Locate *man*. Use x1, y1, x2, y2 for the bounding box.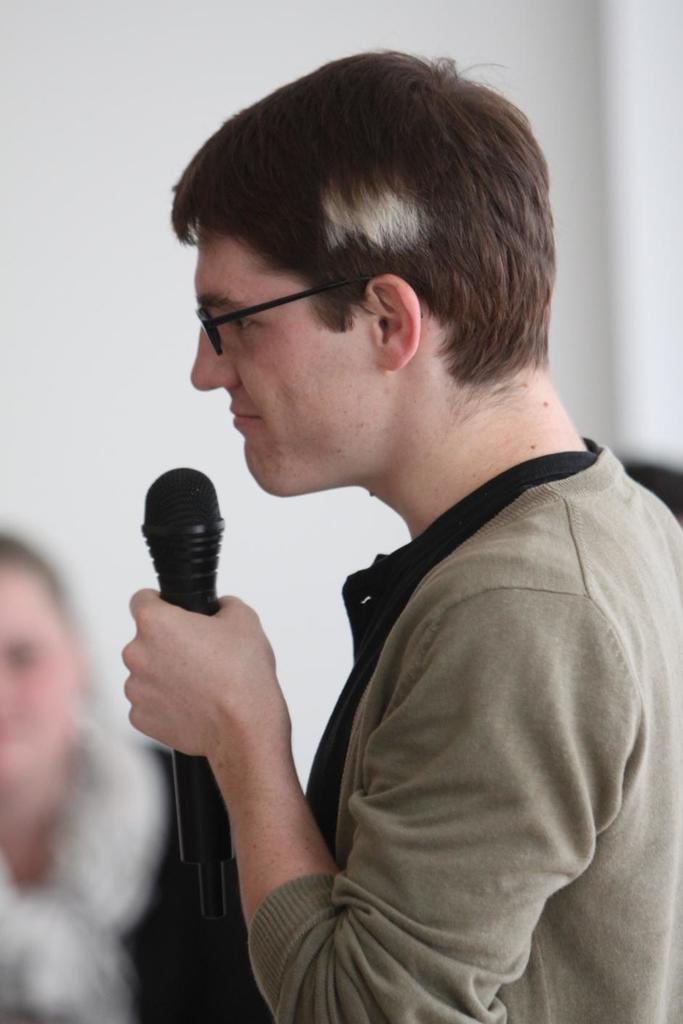
0, 522, 300, 1020.
